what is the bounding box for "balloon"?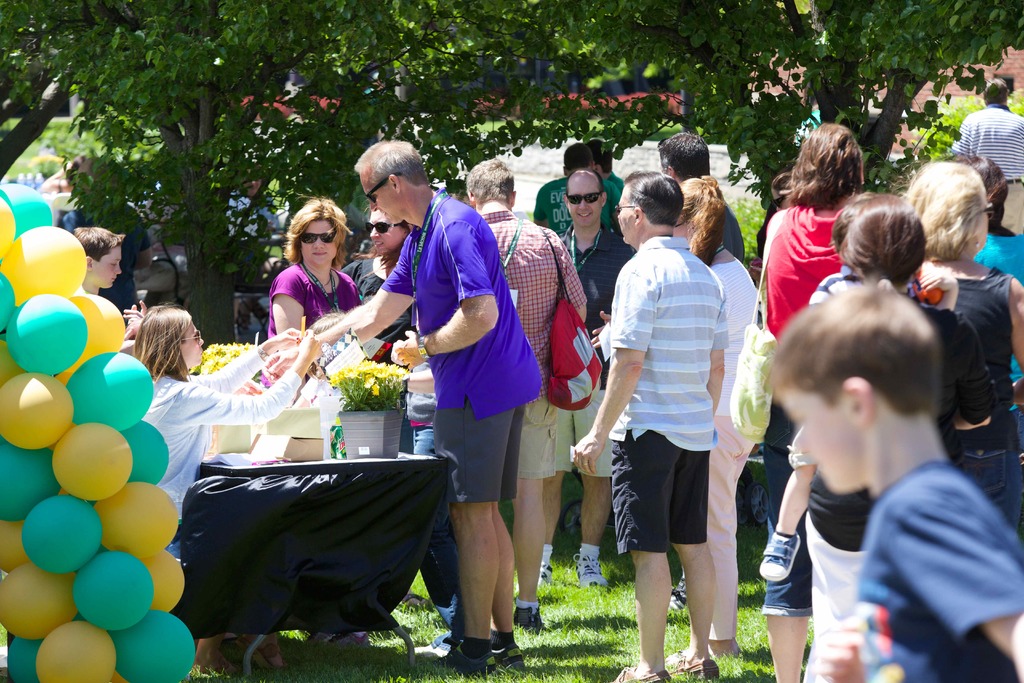
Rect(20, 494, 104, 574).
